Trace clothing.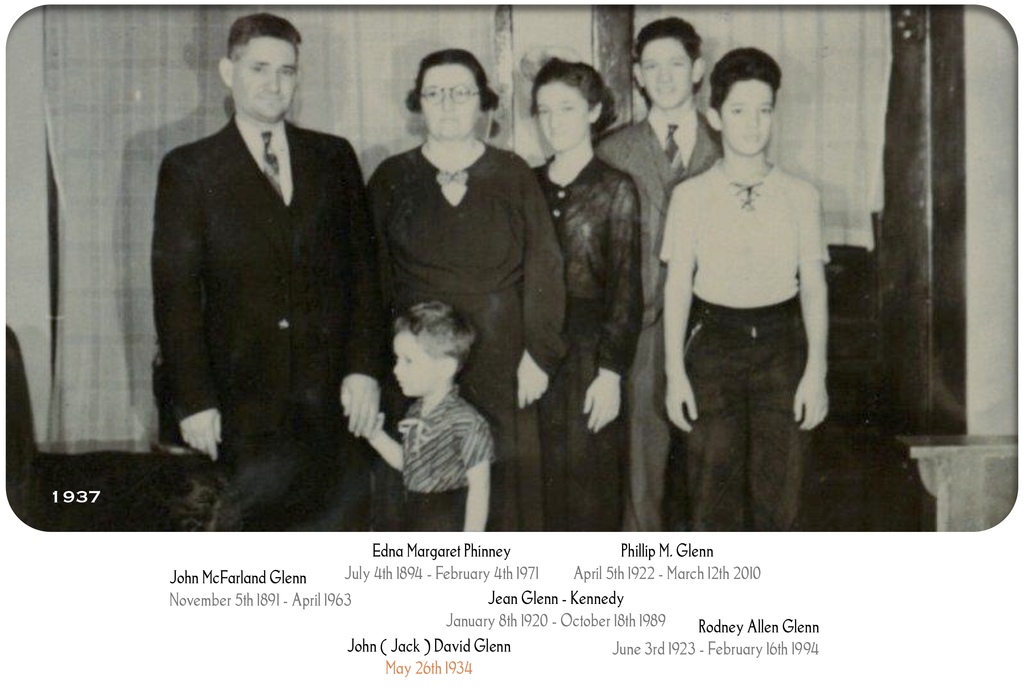
Traced to [x1=655, y1=101, x2=839, y2=474].
